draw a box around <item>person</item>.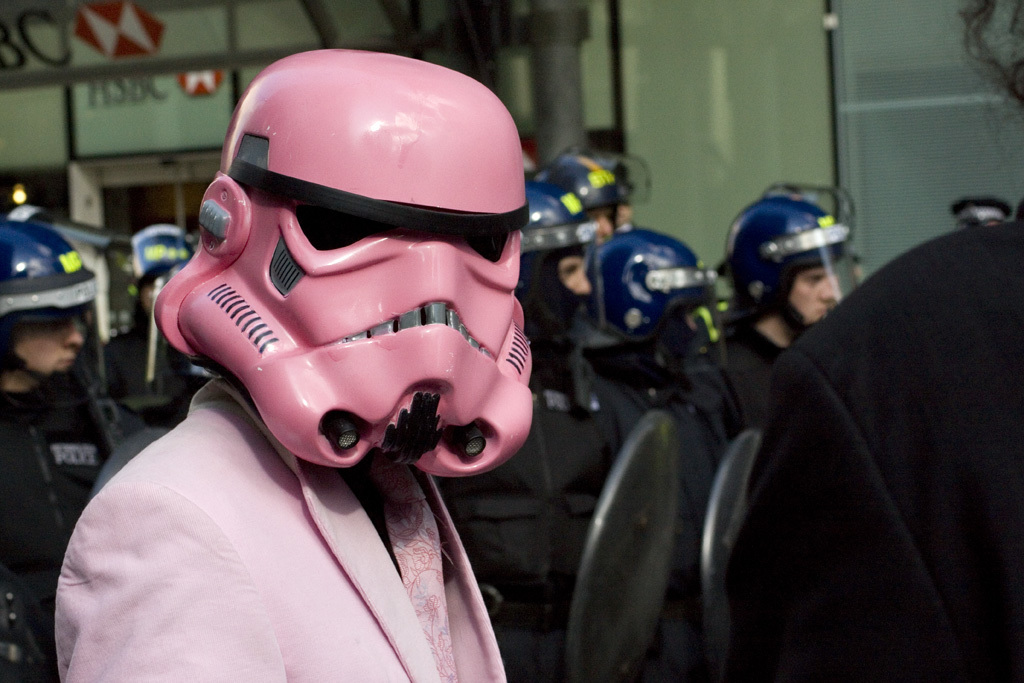
bbox(530, 142, 638, 234).
